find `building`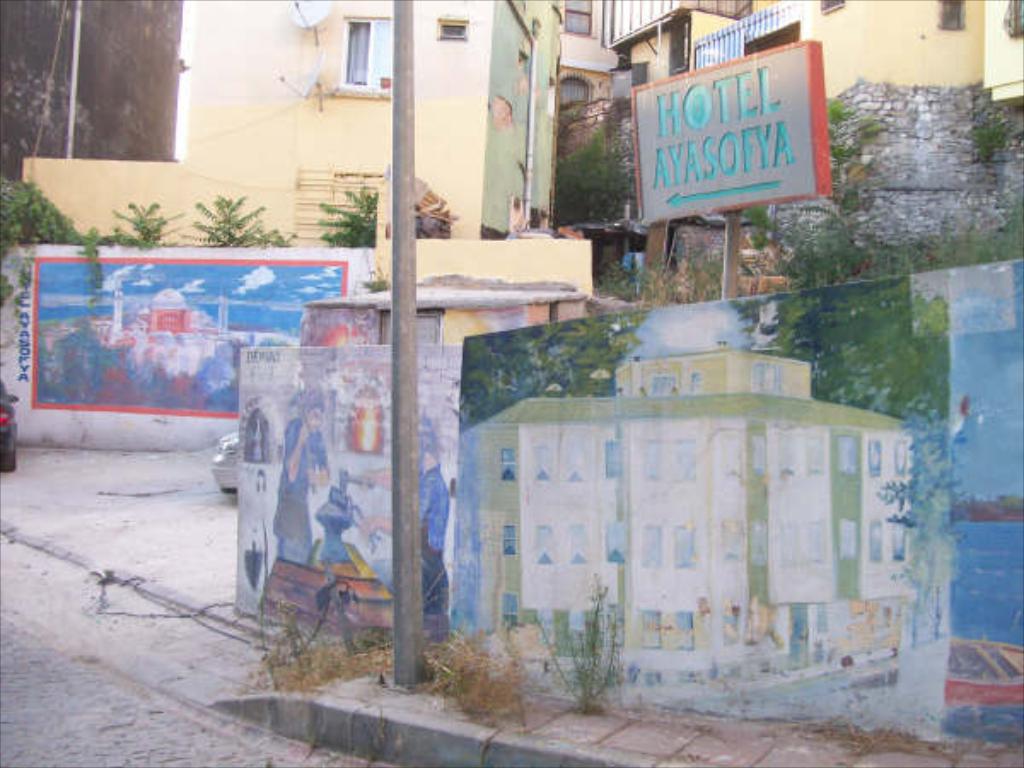
480/345/916/671
